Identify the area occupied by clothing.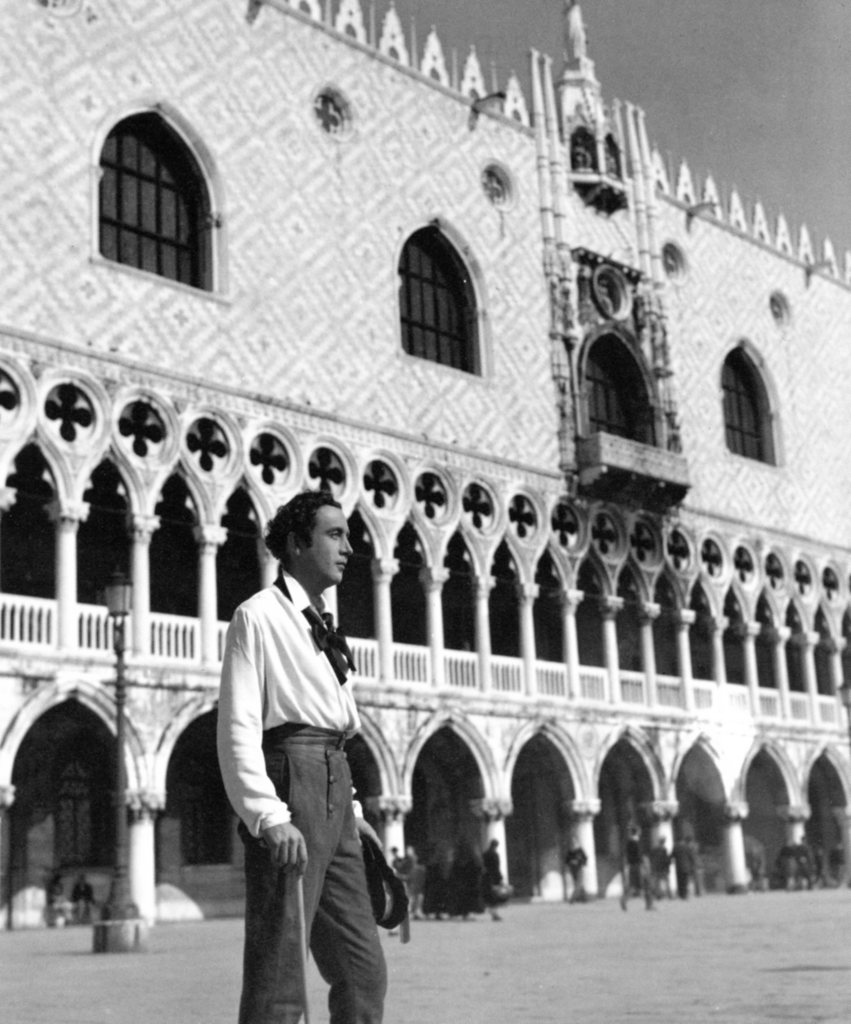
Area: <region>230, 720, 387, 1023</region>.
